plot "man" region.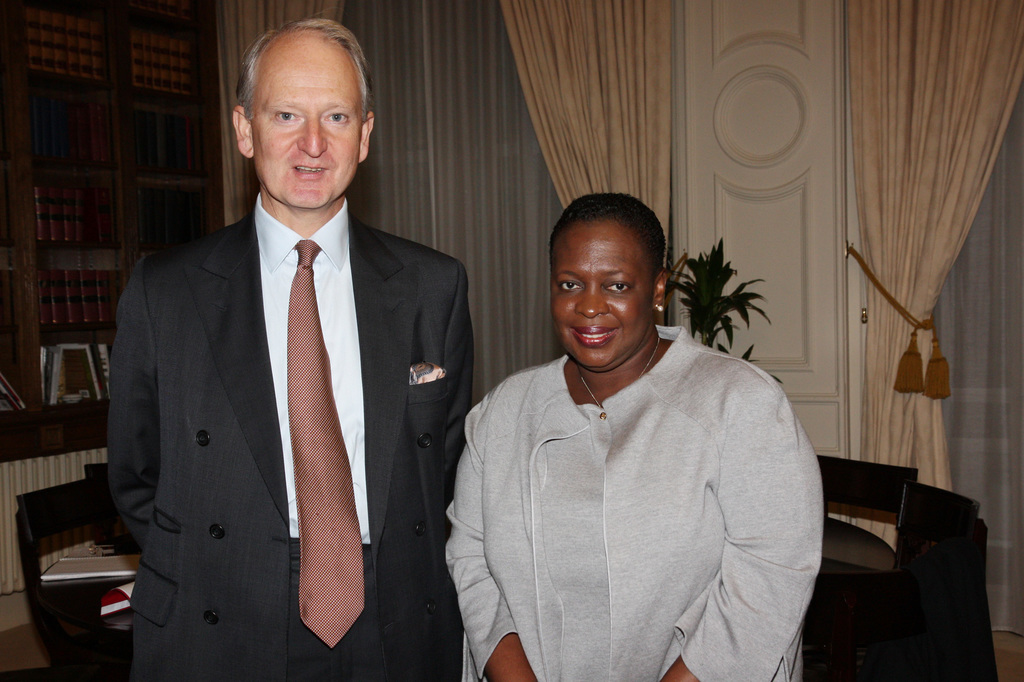
Plotted at pyautogui.locateOnScreen(91, 29, 478, 681).
